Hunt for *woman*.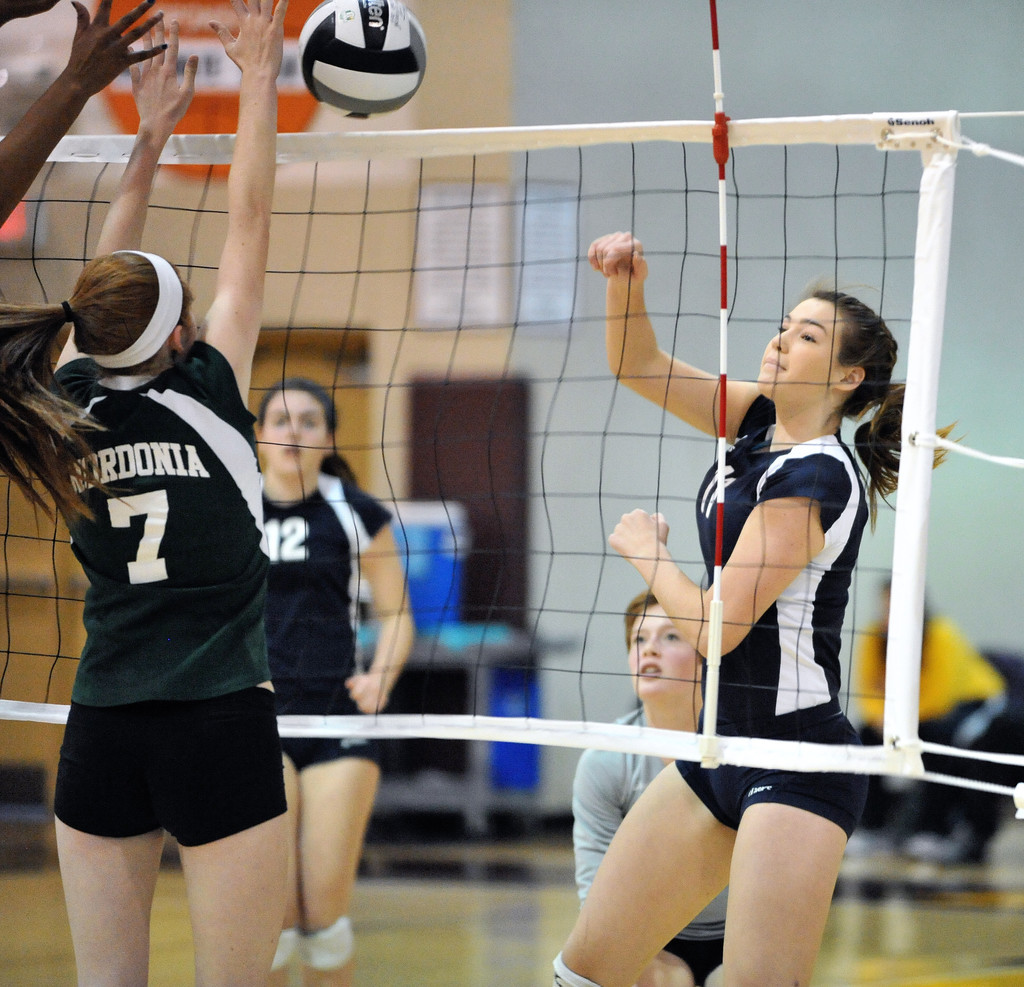
Hunted down at (531,355,890,984).
